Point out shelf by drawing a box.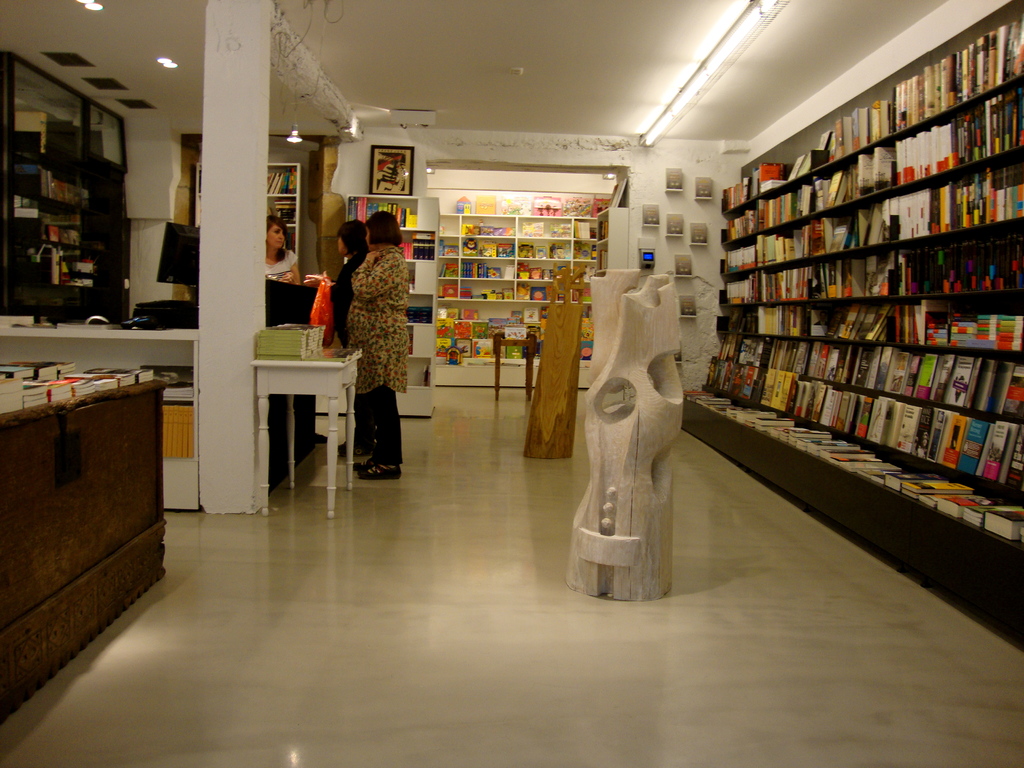
box=[572, 261, 598, 289].
